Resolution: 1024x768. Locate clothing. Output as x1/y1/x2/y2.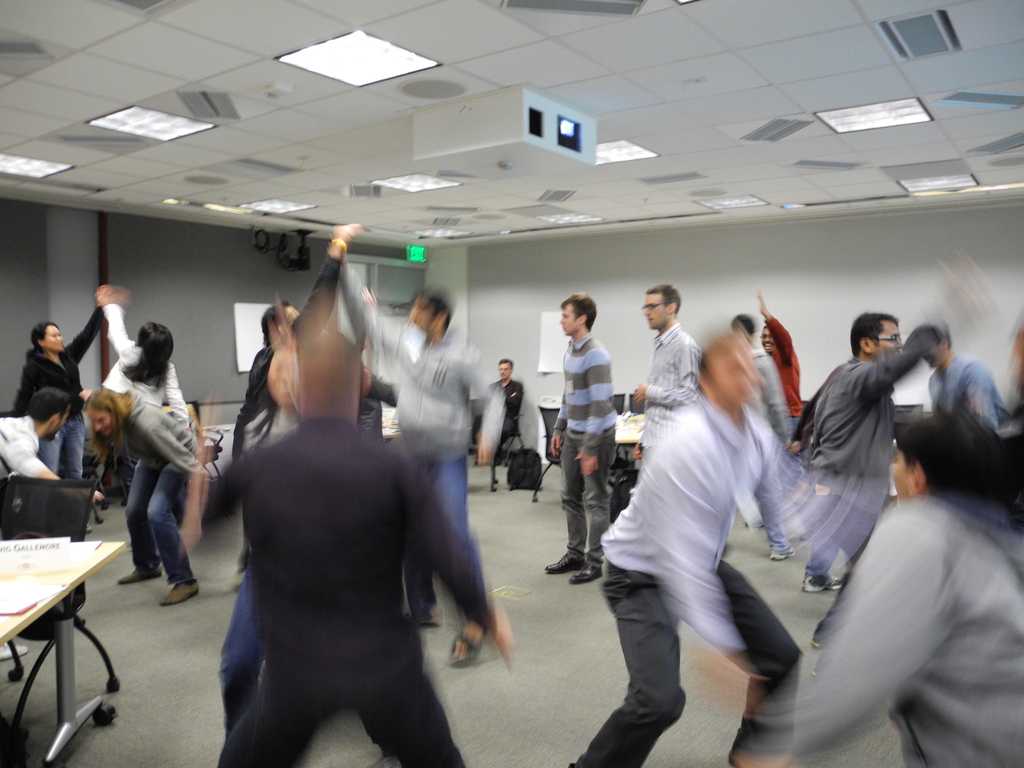
125/384/198/589.
